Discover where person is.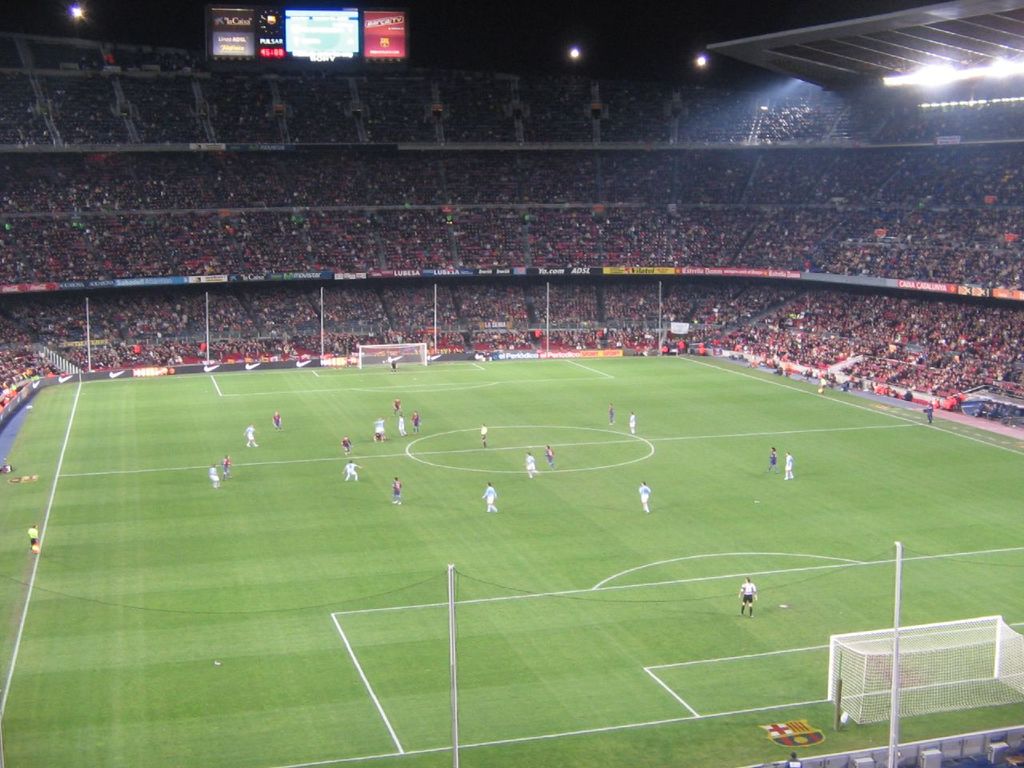
Discovered at <region>341, 460, 366, 484</region>.
